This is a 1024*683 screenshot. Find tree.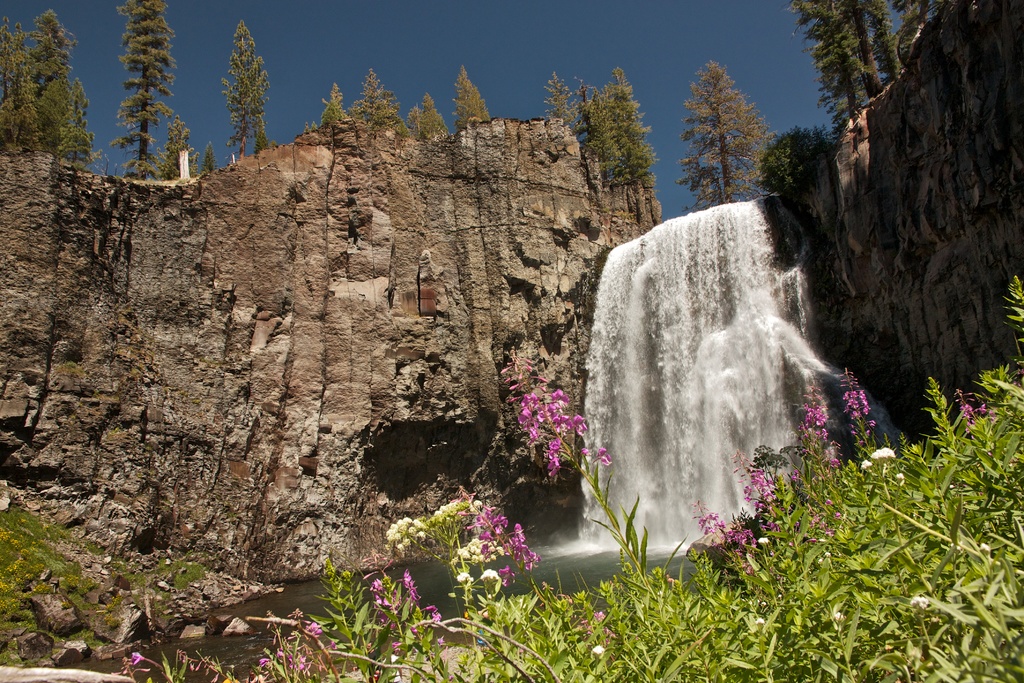
Bounding box: {"x1": 201, "y1": 15, "x2": 268, "y2": 155}.
